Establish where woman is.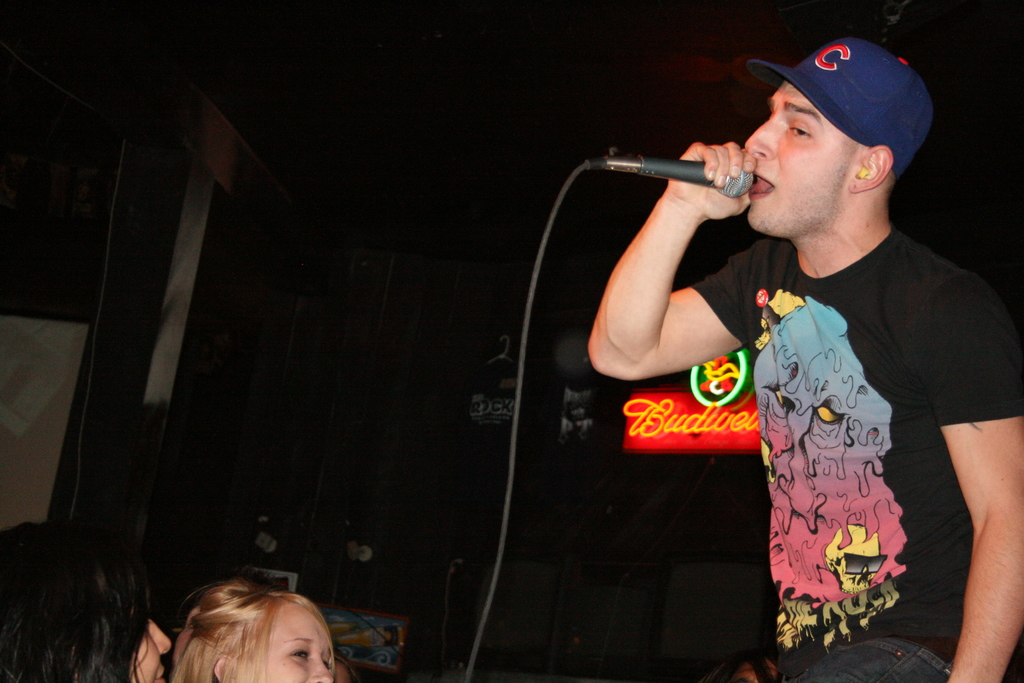
Established at (117, 557, 342, 677).
